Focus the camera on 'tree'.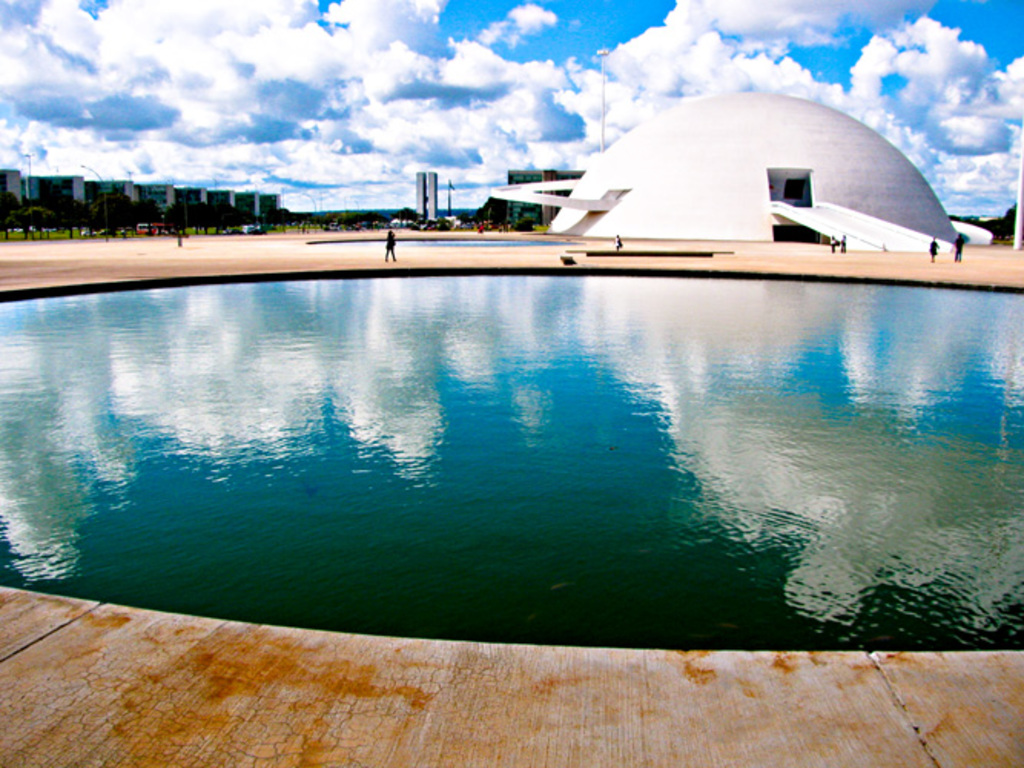
Focus region: (left=57, top=198, right=89, bottom=243).
